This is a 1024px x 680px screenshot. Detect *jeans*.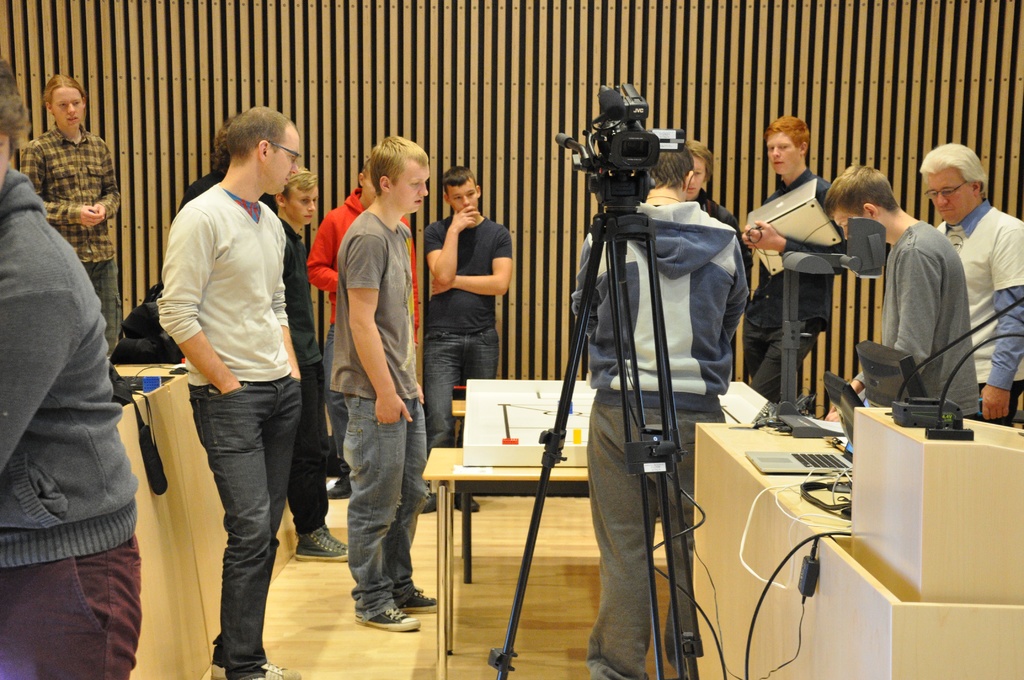
83 257 120 357.
